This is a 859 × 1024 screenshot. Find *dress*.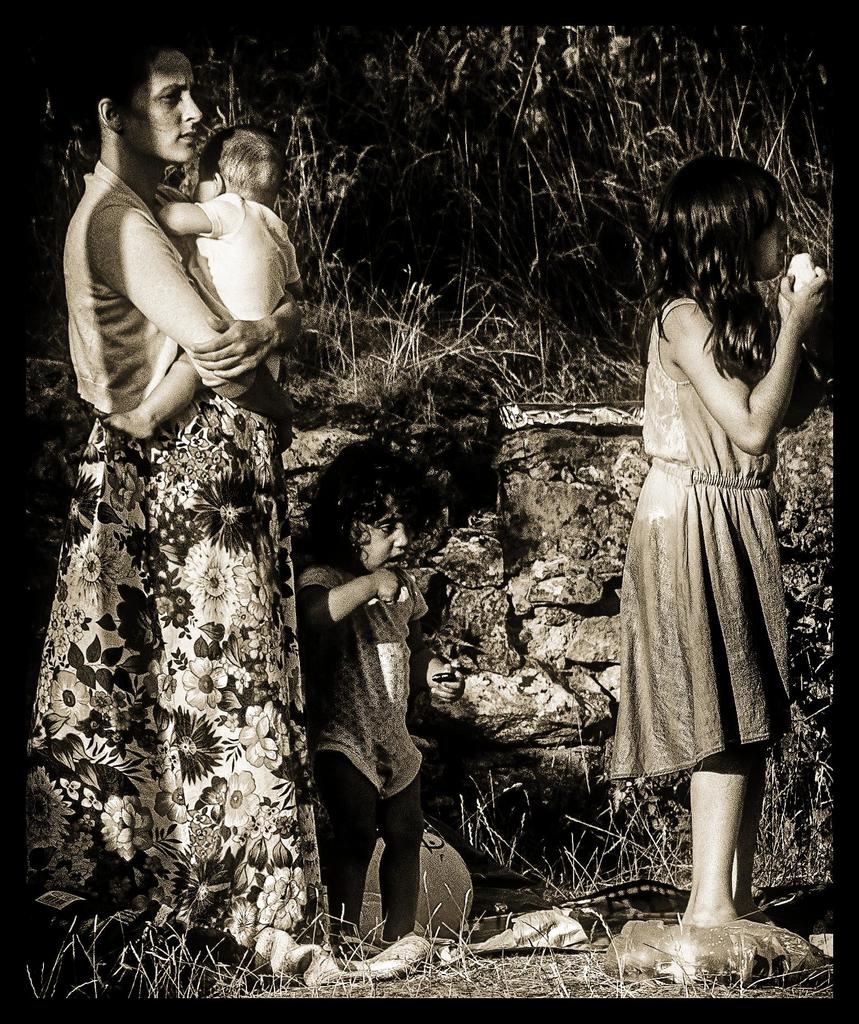
Bounding box: [x1=31, y1=152, x2=310, y2=895].
